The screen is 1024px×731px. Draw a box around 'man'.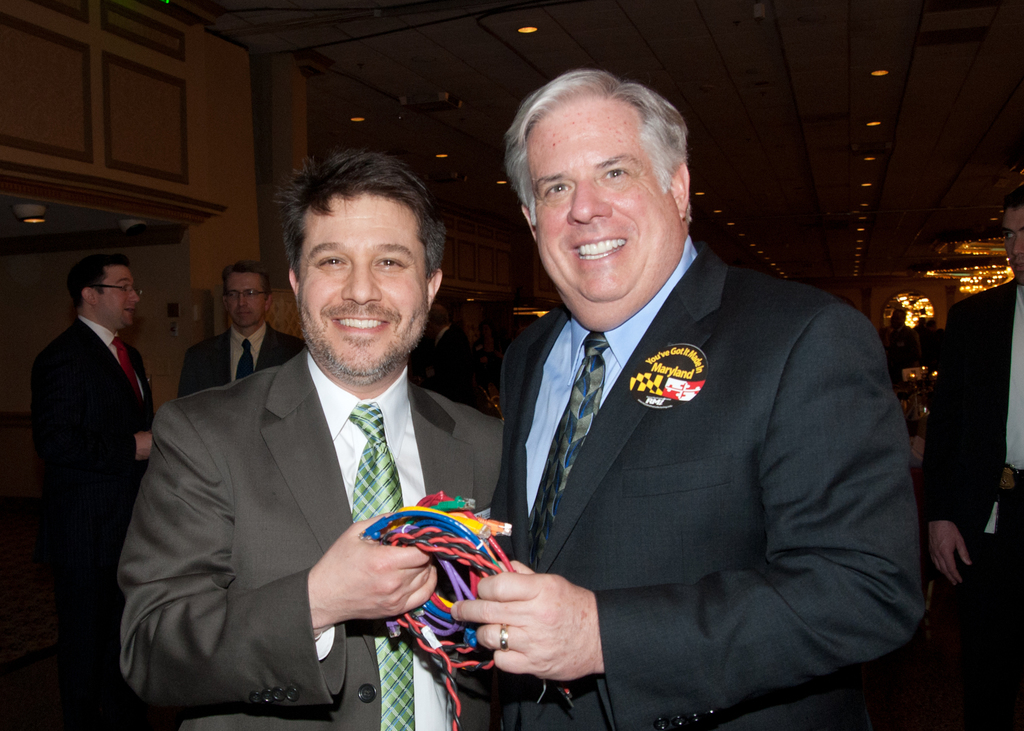
<box>123,161,520,719</box>.
